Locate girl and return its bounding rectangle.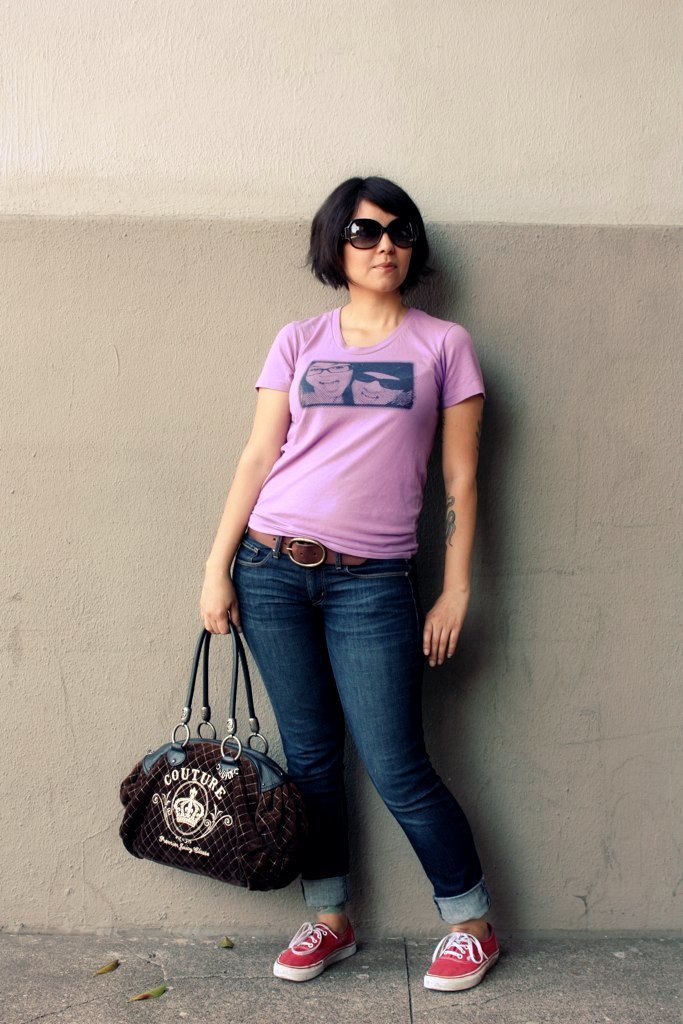
detection(198, 175, 501, 990).
